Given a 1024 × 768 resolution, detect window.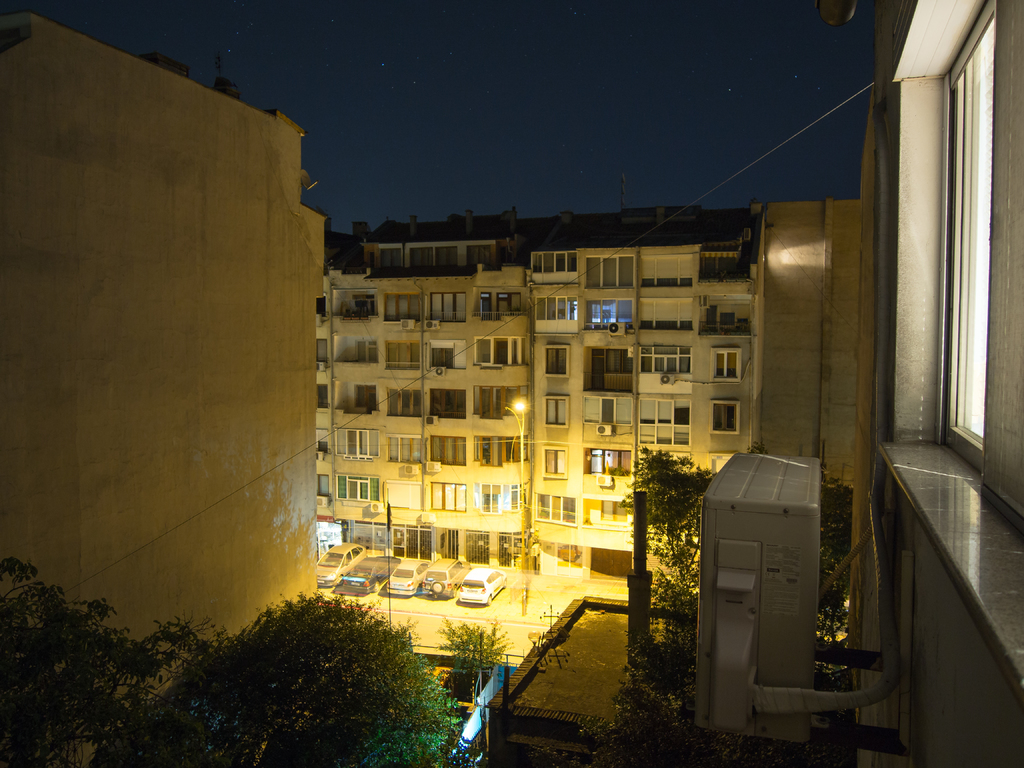
(543,341,567,376).
